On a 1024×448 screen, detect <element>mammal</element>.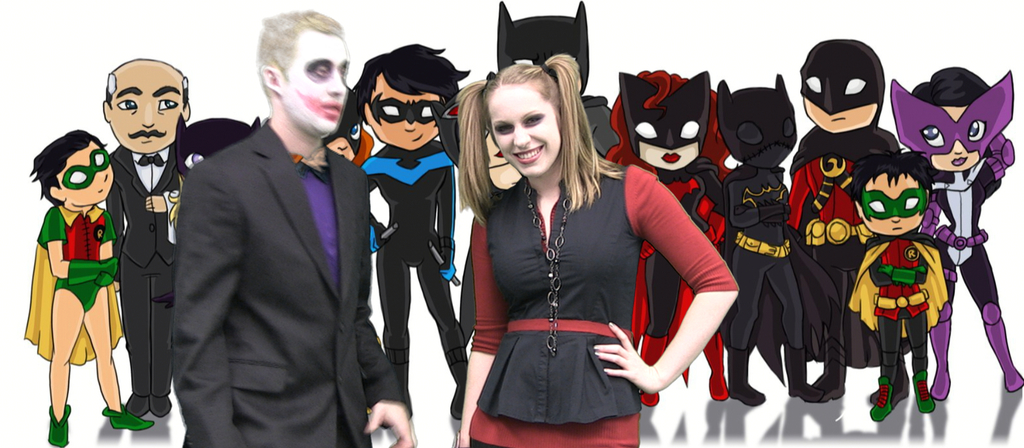
<box>718,73,822,407</box>.
